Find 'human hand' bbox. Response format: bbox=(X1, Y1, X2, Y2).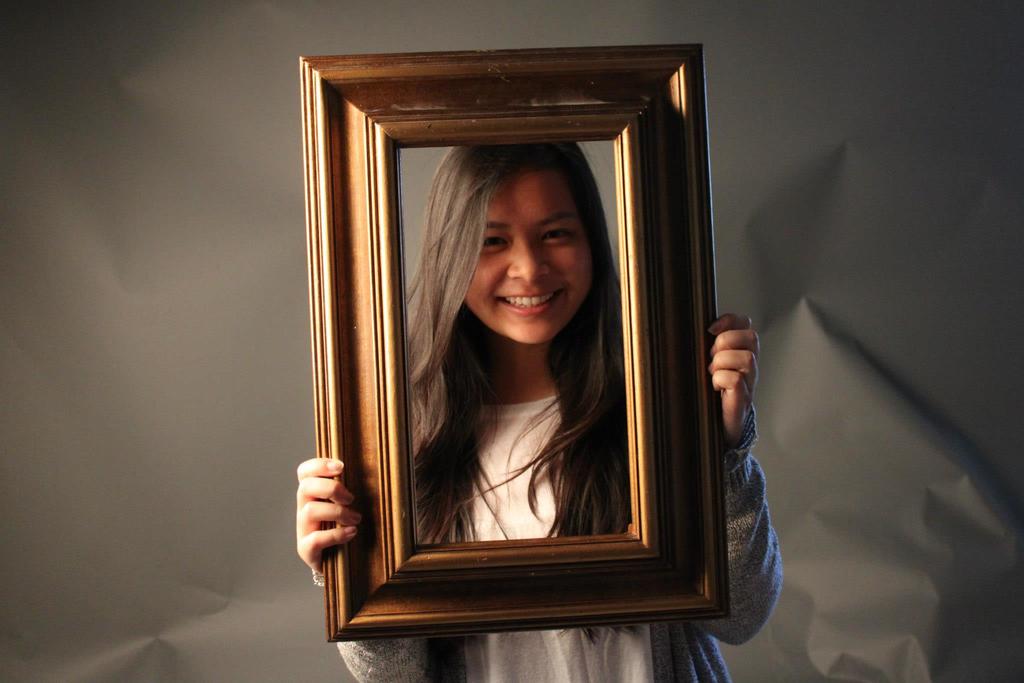
bbox=(291, 453, 364, 576).
